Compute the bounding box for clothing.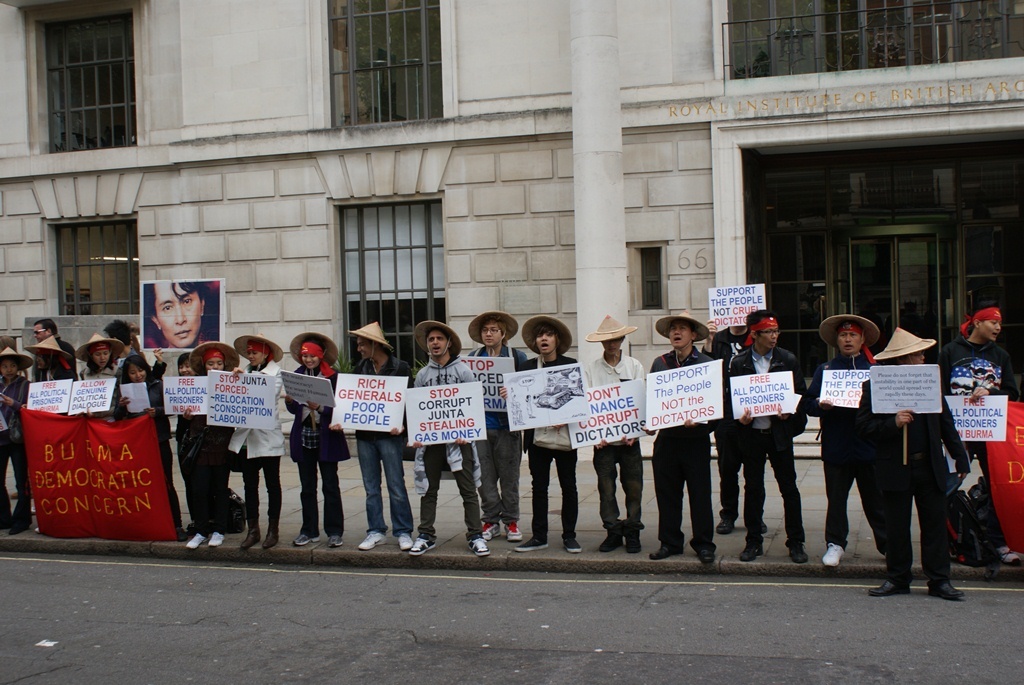
<box>585,357,644,535</box>.
